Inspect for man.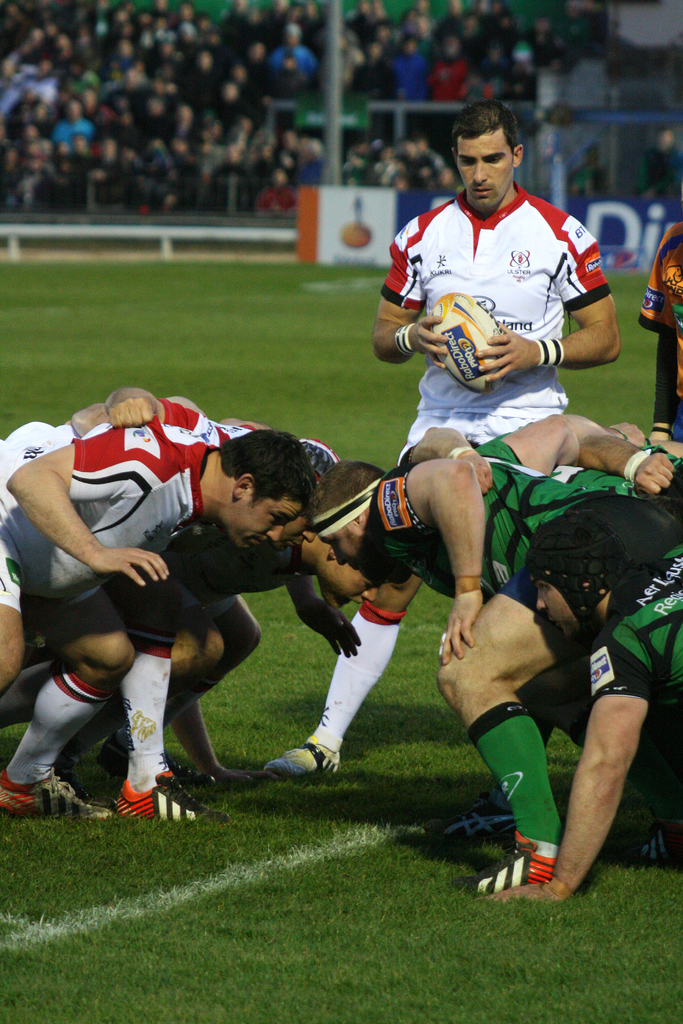
Inspection: bbox=[268, 94, 621, 781].
